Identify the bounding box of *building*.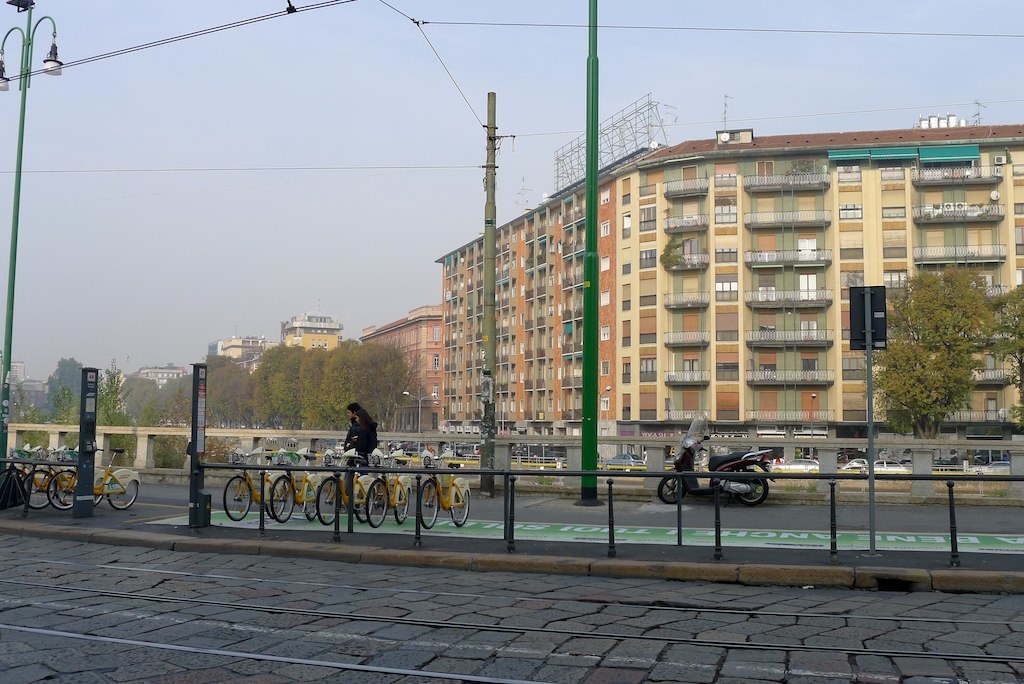
<box>201,334,269,374</box>.
